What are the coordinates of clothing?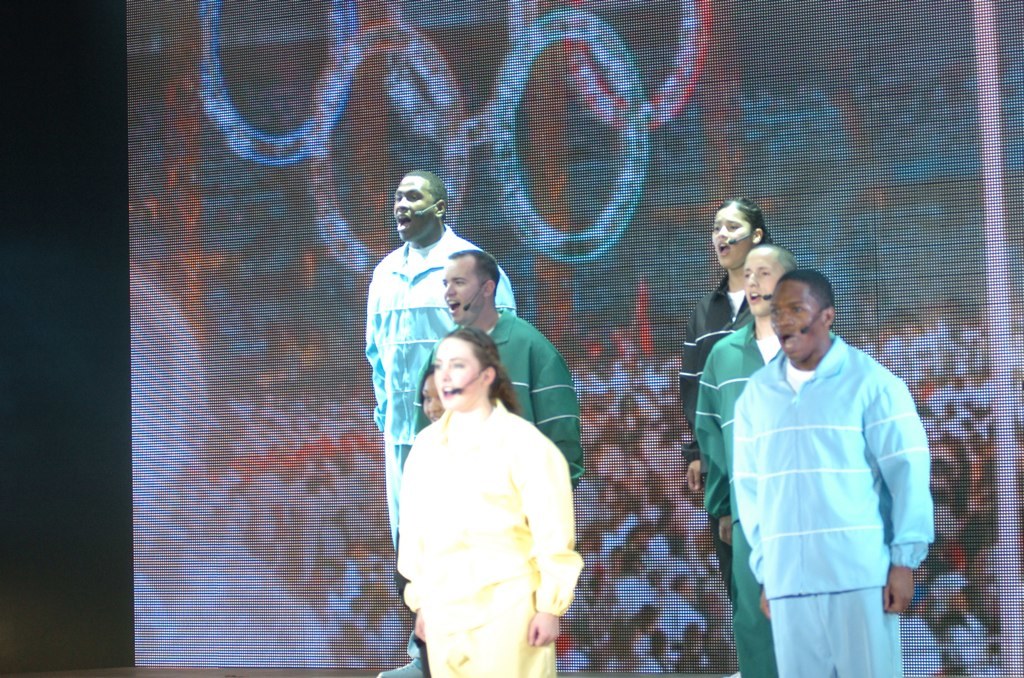
select_region(691, 326, 784, 677).
